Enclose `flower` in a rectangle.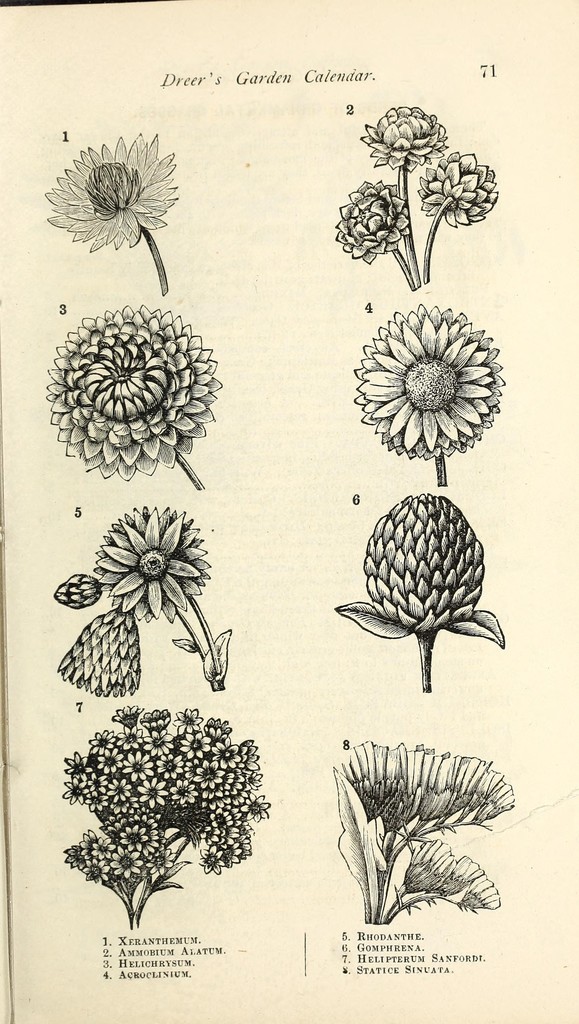
region(338, 749, 511, 854).
